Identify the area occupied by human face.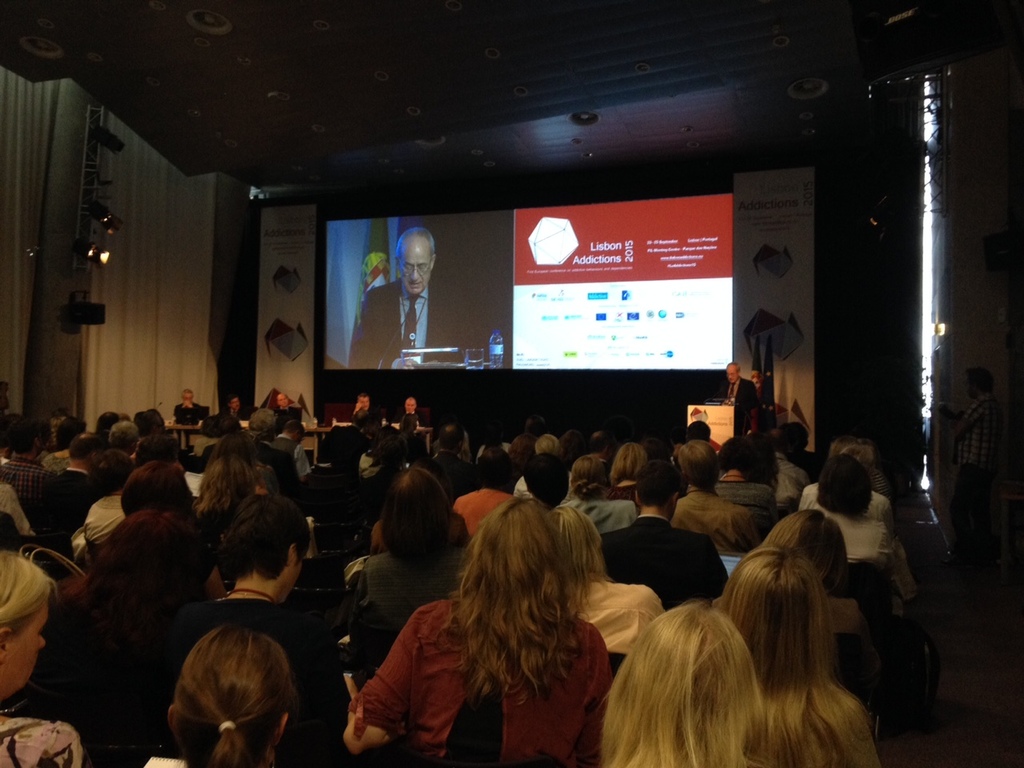
Area: (279, 394, 286, 406).
